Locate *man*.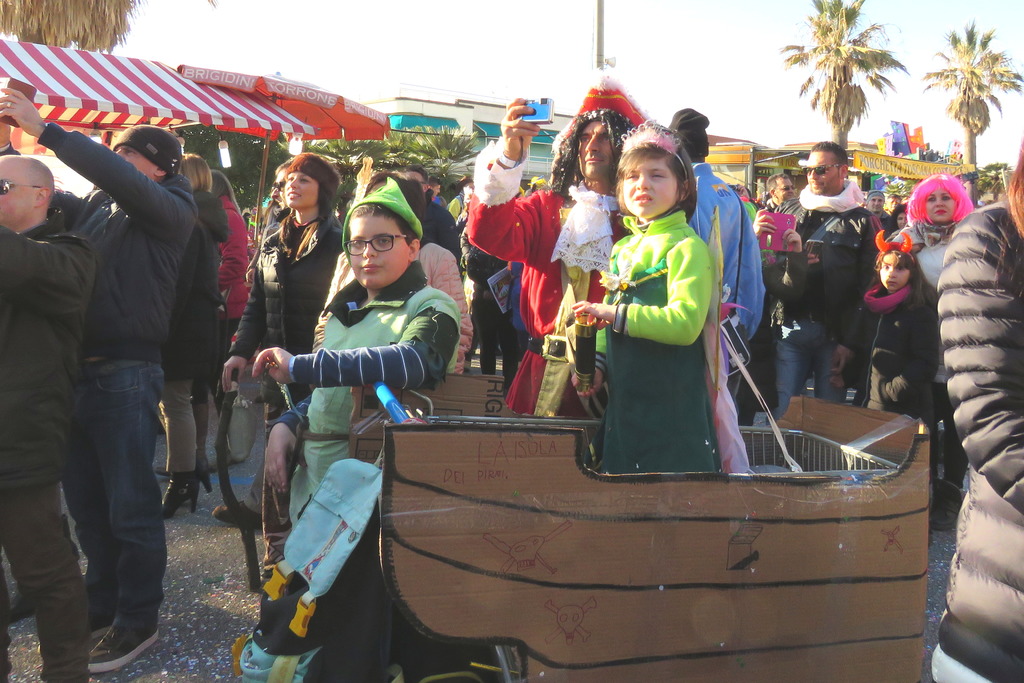
Bounding box: region(868, 186, 889, 237).
